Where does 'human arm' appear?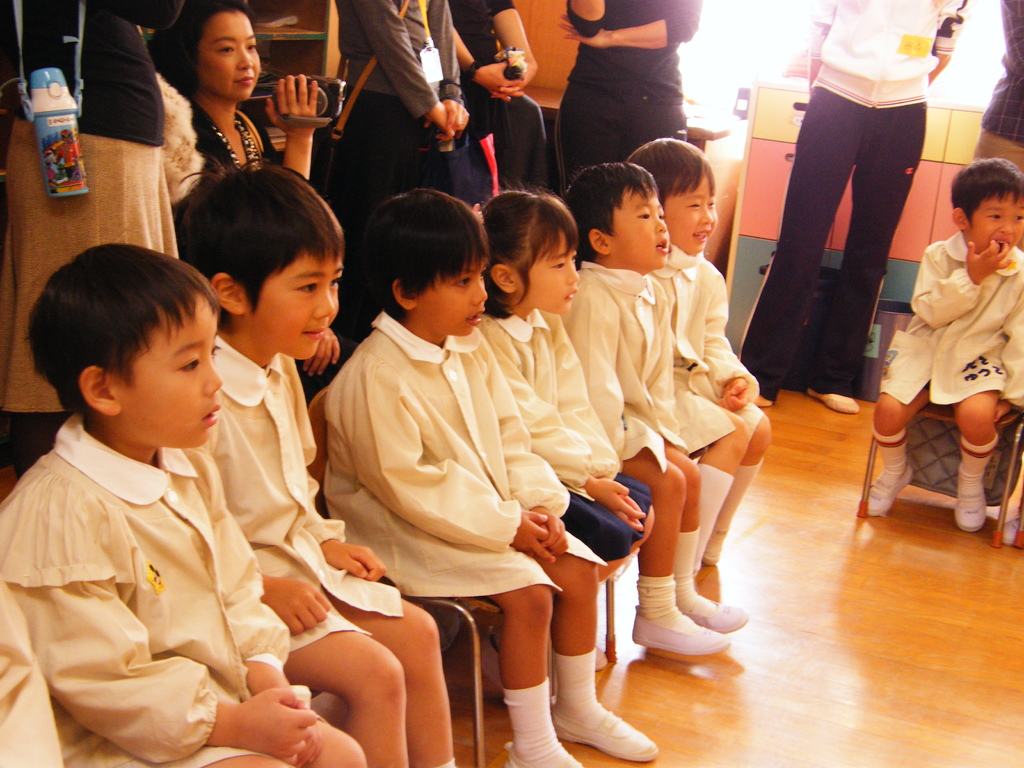
Appears at [549, 332, 643, 531].
